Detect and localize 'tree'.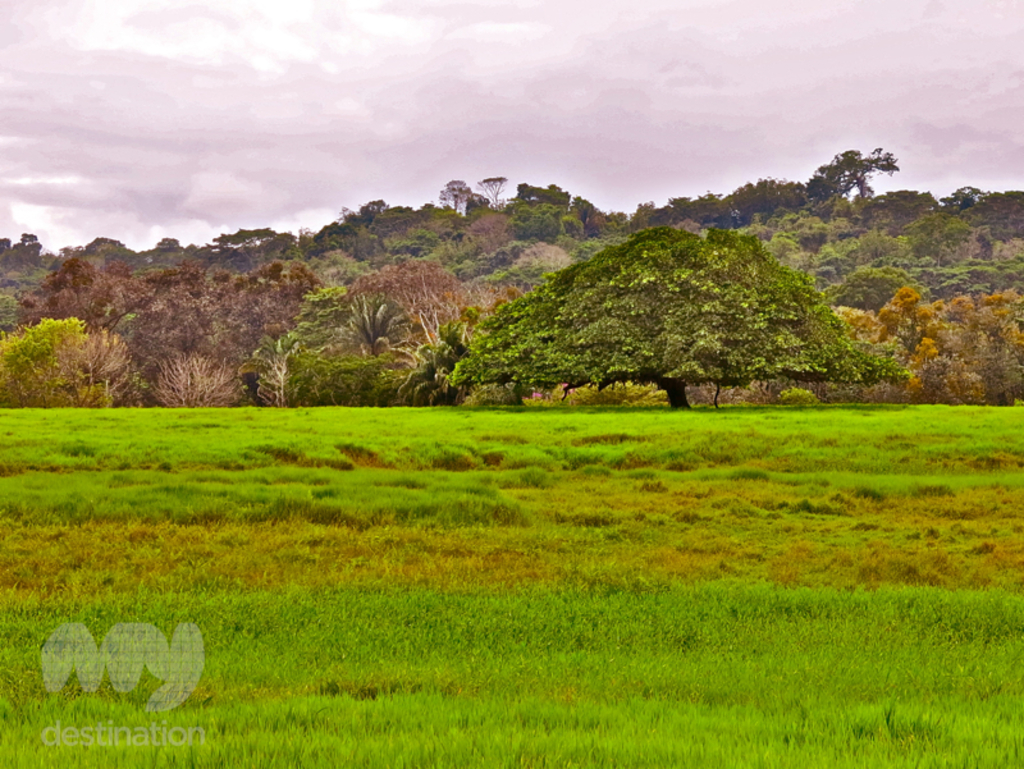
Localized at 0/223/41/275.
